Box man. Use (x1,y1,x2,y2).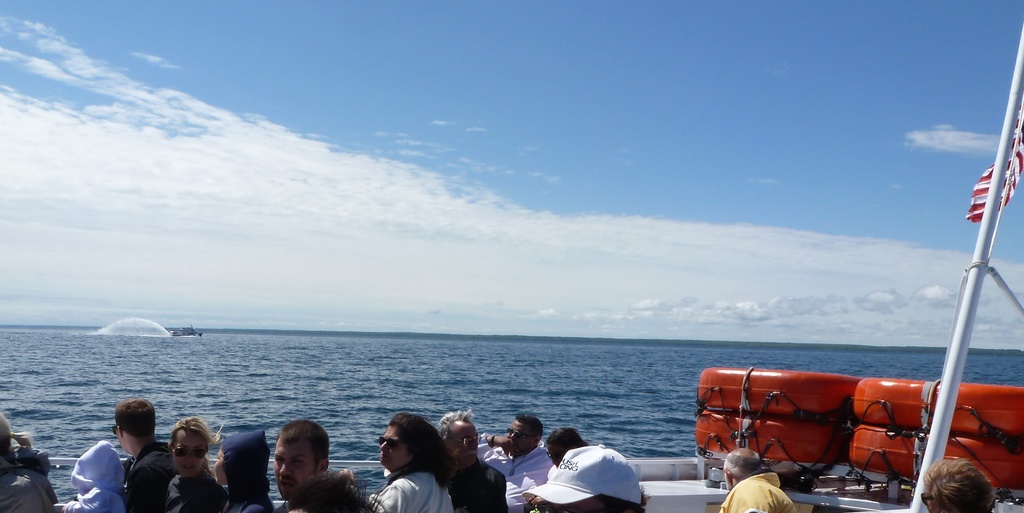
(721,446,794,512).
